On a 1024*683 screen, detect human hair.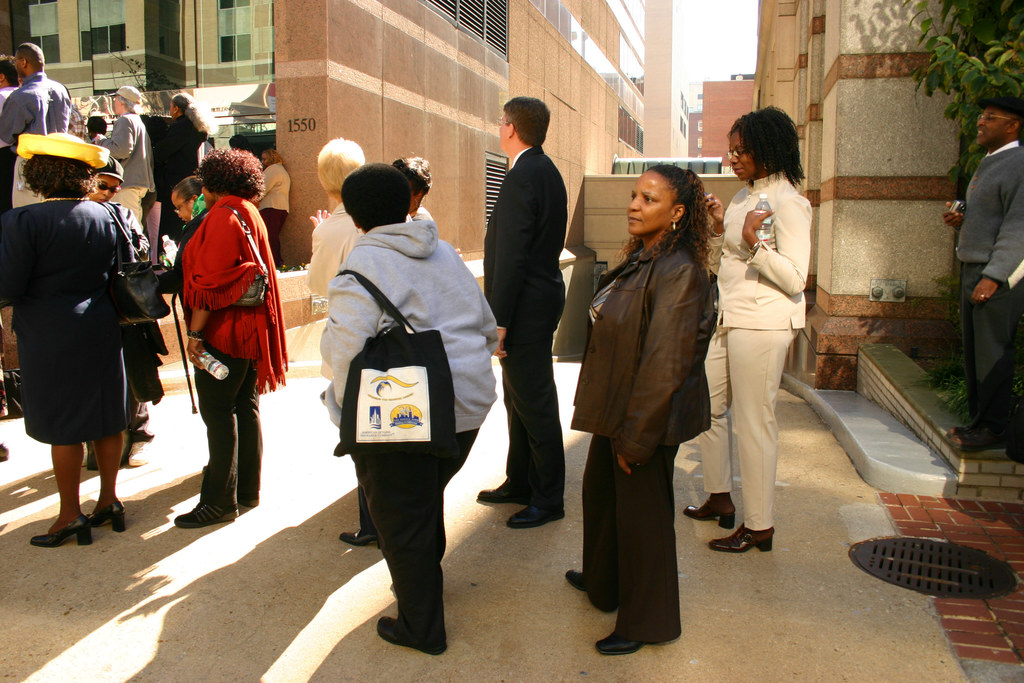
<region>119, 97, 144, 115</region>.
